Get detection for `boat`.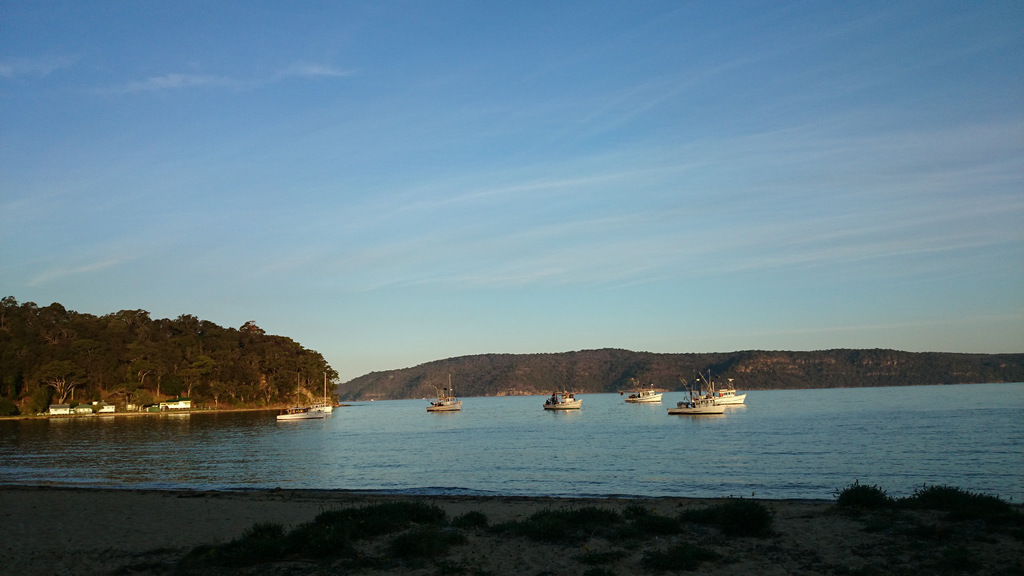
Detection: 614 376 666 403.
